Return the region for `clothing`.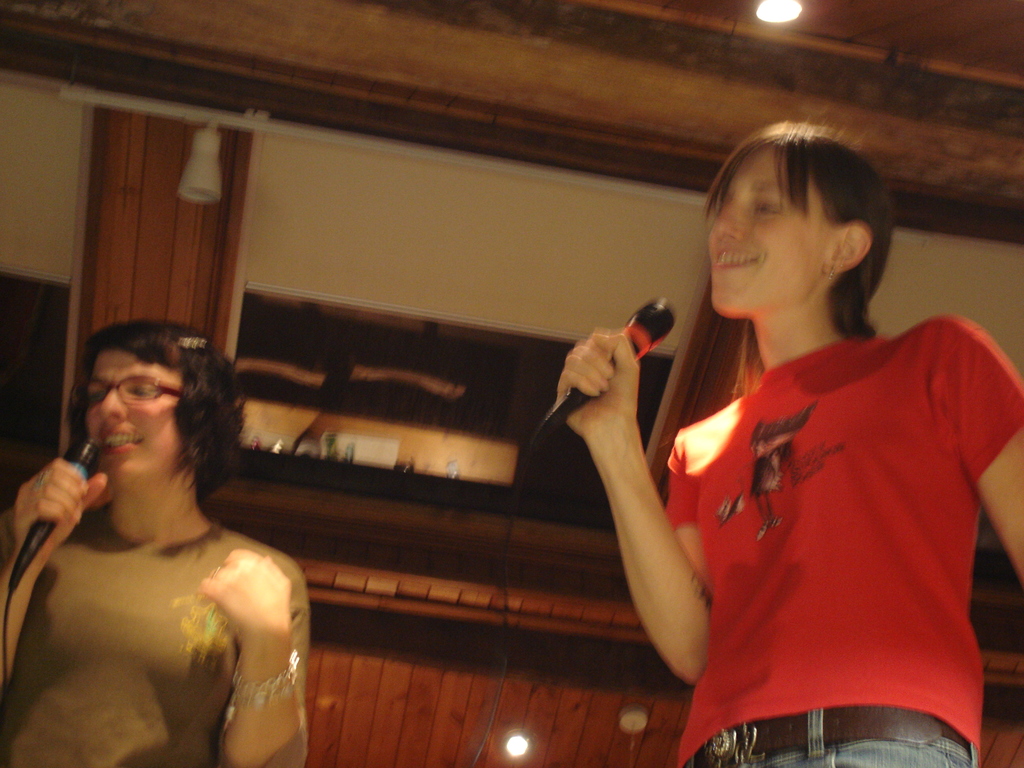
left=0, top=524, right=310, bottom=767.
